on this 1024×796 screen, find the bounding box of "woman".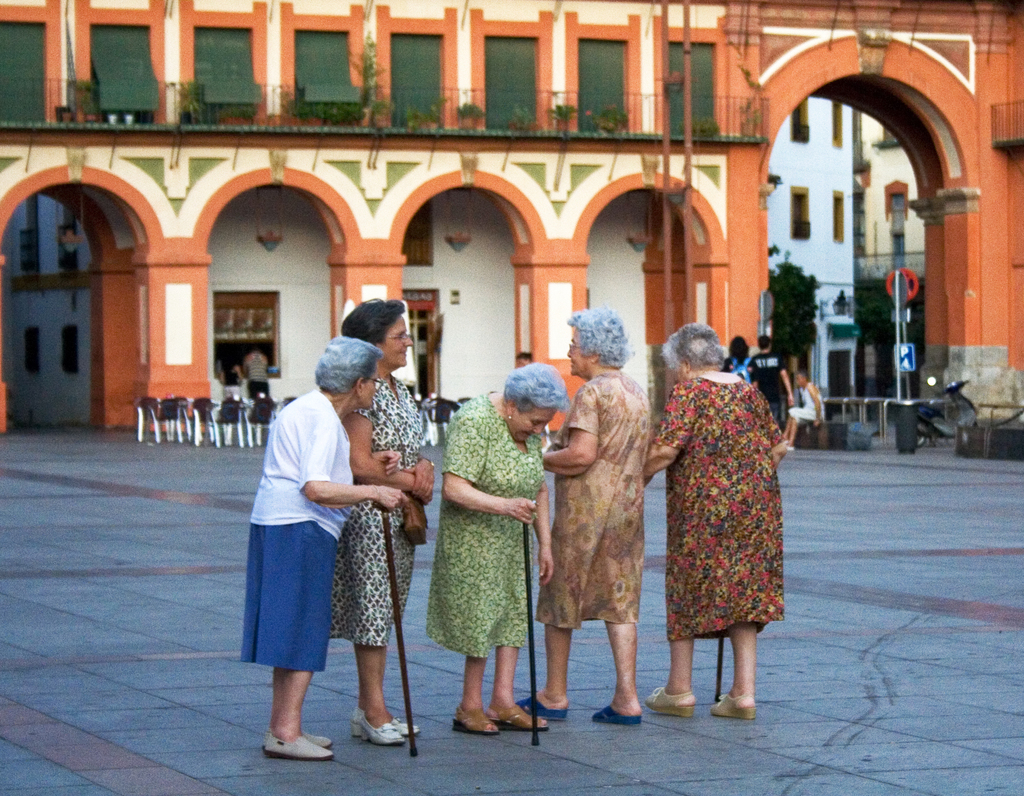
Bounding box: {"x1": 540, "y1": 304, "x2": 653, "y2": 722}.
